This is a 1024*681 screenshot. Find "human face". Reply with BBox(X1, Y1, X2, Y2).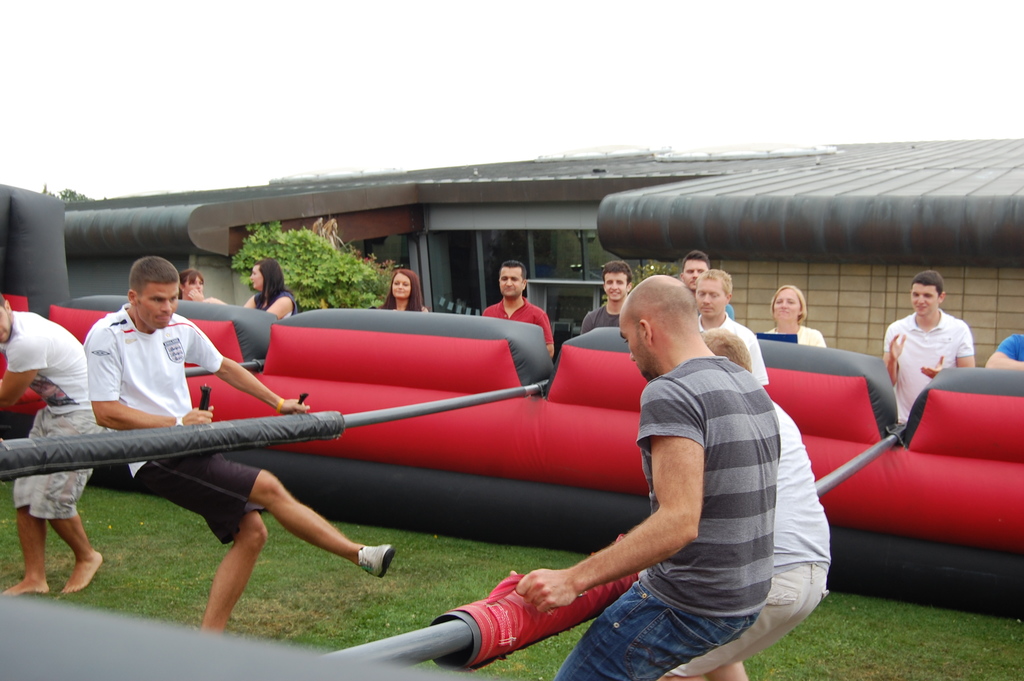
BBox(499, 261, 524, 298).
